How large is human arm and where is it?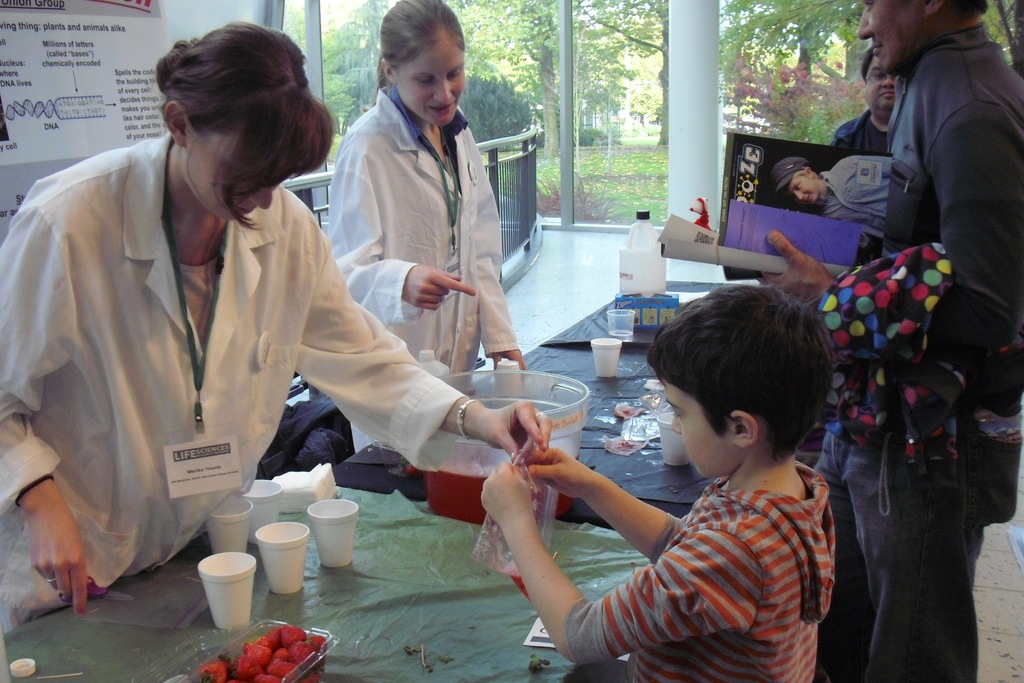
Bounding box: <box>0,198,88,609</box>.
